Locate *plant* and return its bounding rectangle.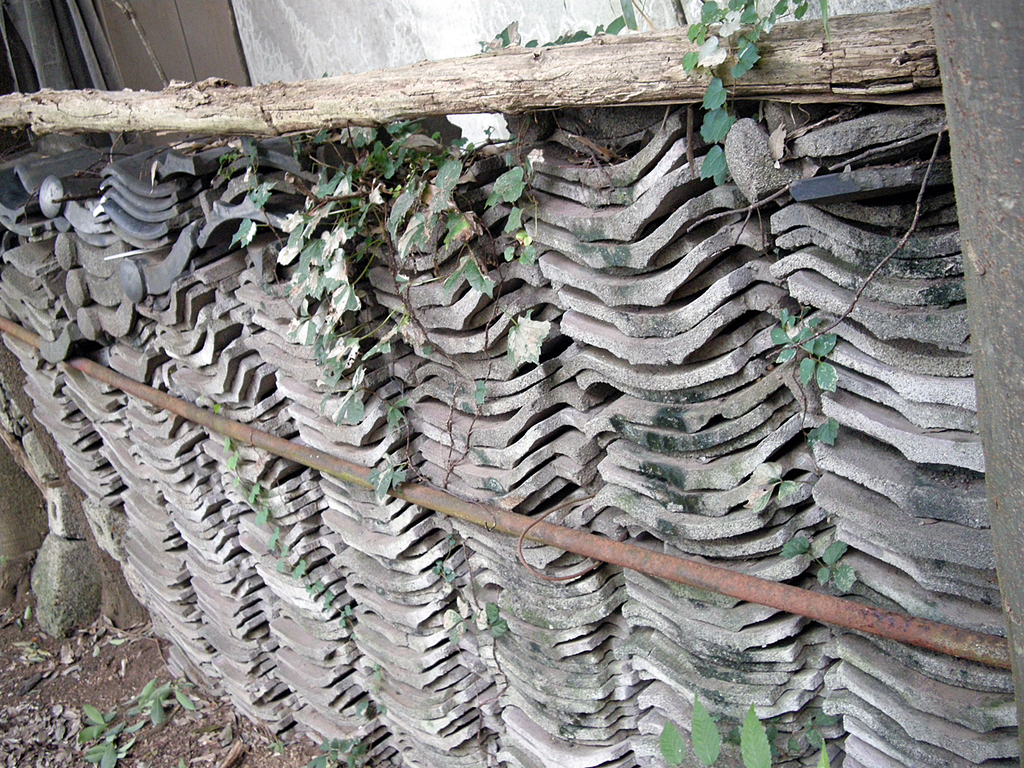
detection(306, 734, 366, 767).
